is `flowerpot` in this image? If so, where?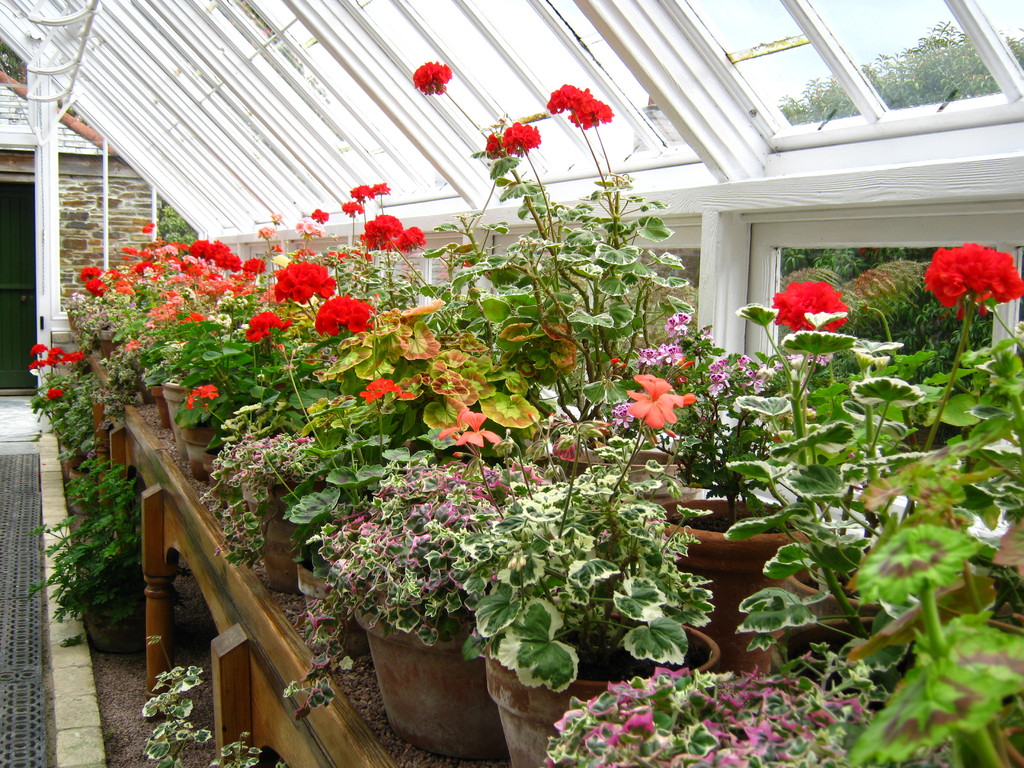
Yes, at {"x1": 70, "y1": 467, "x2": 99, "y2": 512}.
